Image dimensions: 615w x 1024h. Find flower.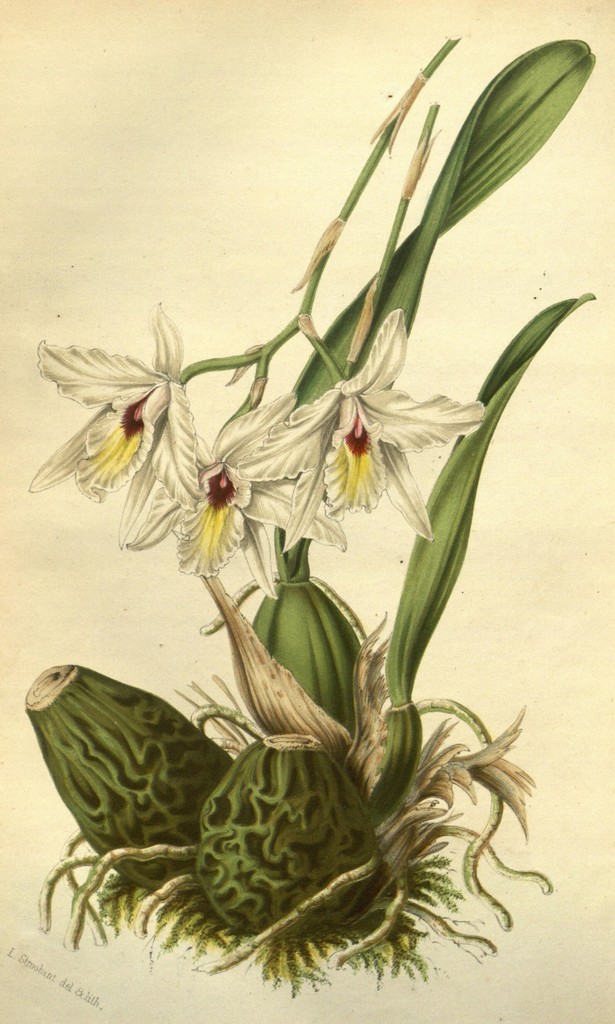
BBox(243, 308, 484, 538).
